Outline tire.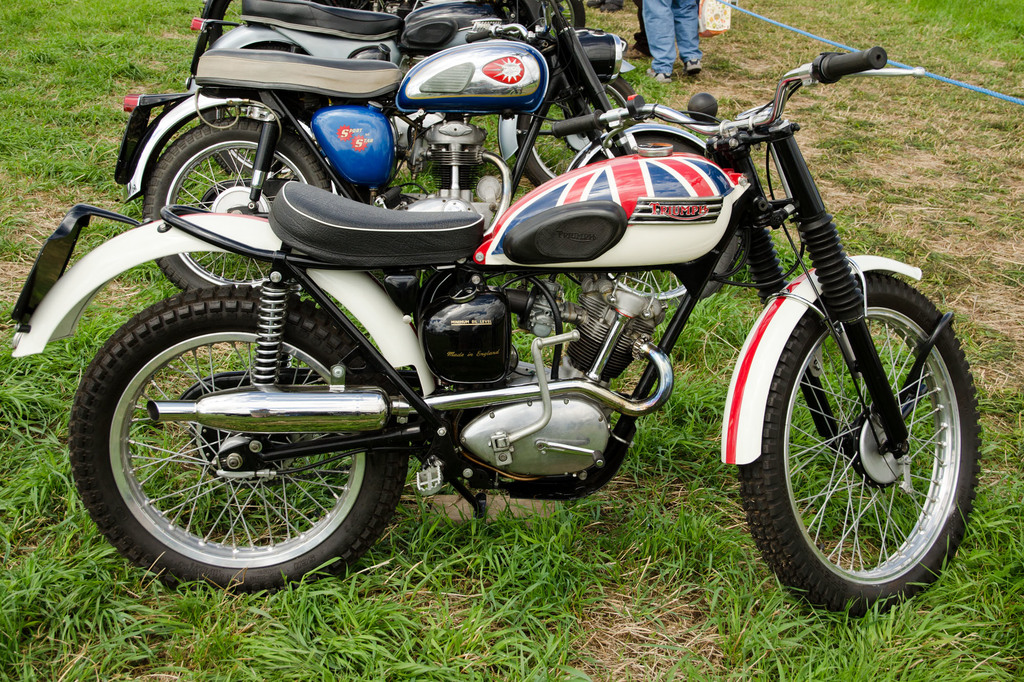
Outline: {"left": 737, "top": 266, "right": 981, "bottom": 614}.
